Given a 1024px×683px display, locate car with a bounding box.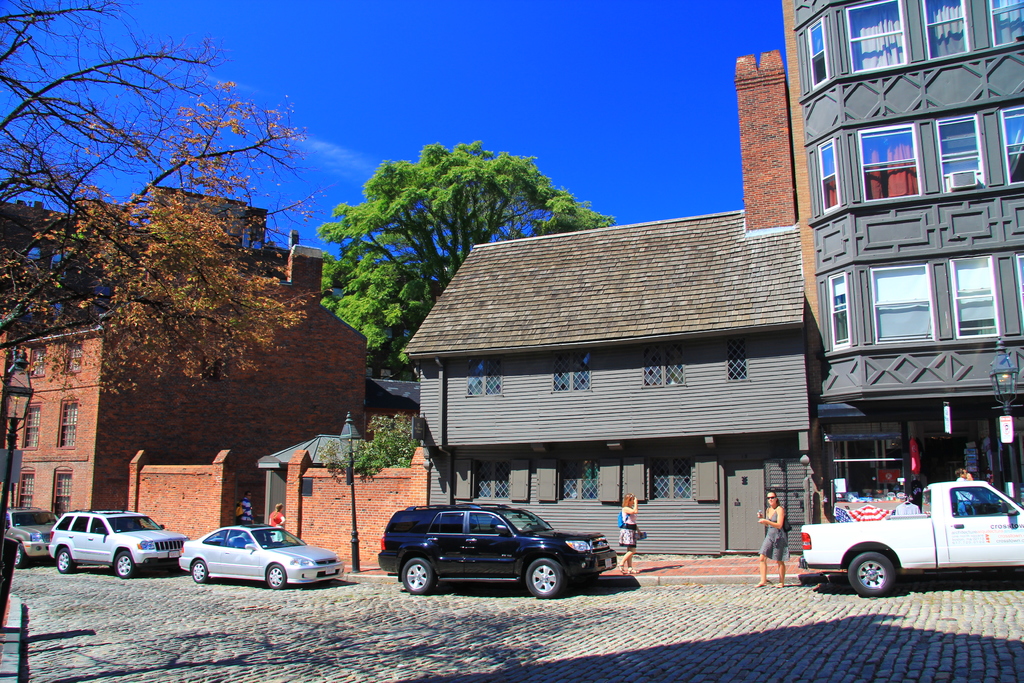
Located: box(0, 507, 59, 567).
